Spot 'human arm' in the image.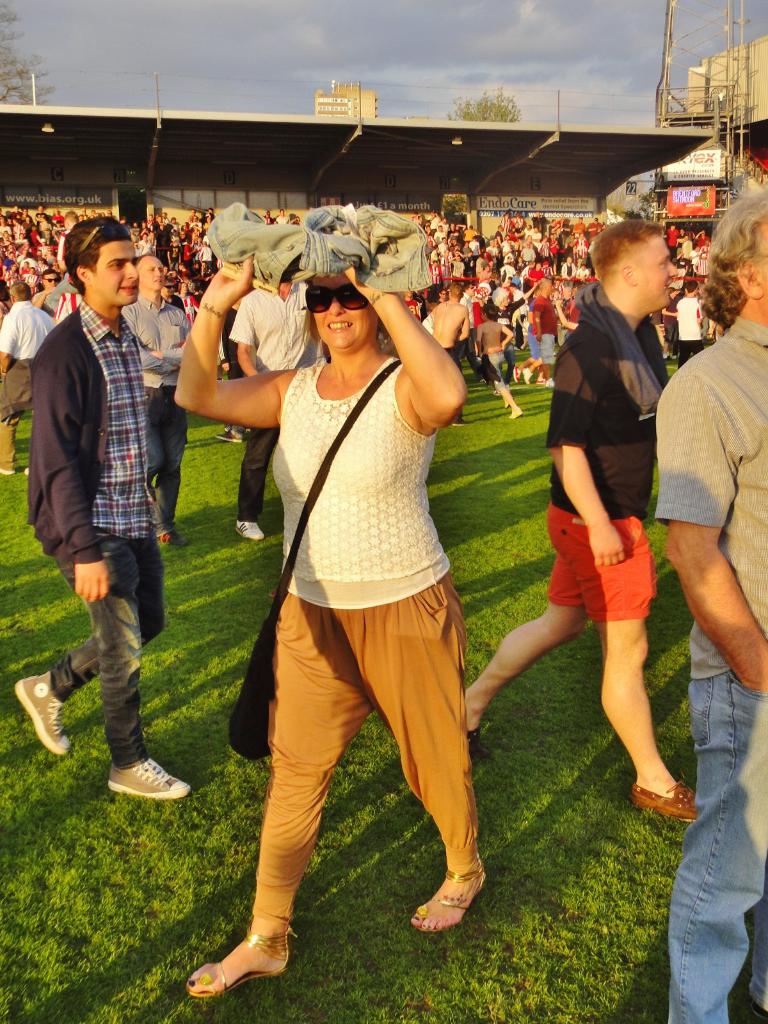
'human arm' found at box=[487, 270, 491, 279].
